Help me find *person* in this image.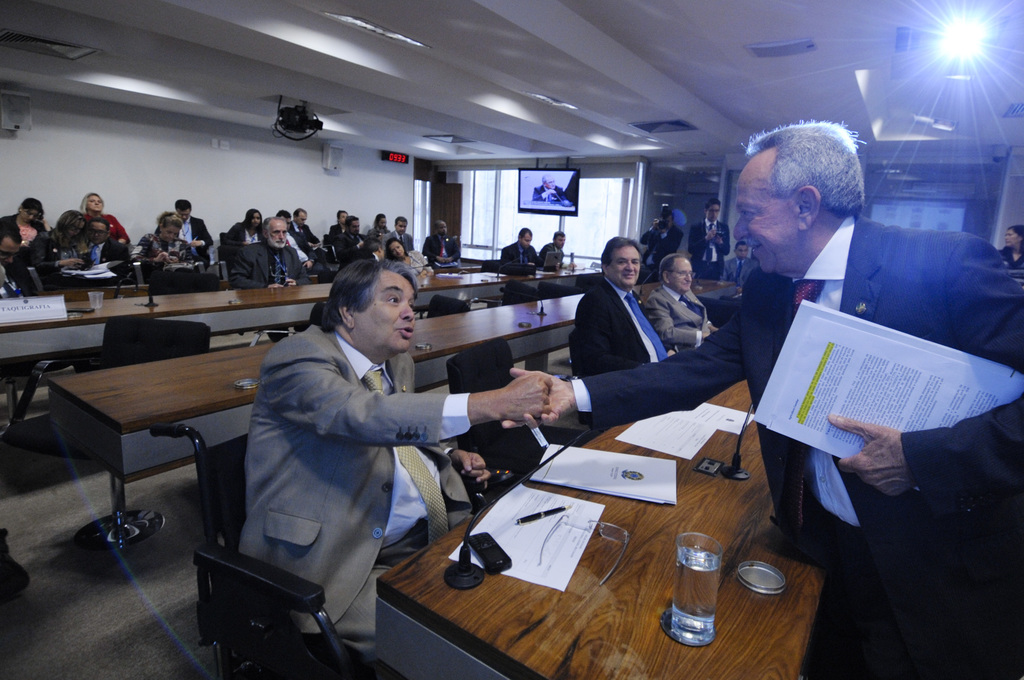
Found it: x1=410, y1=219, x2=462, y2=275.
